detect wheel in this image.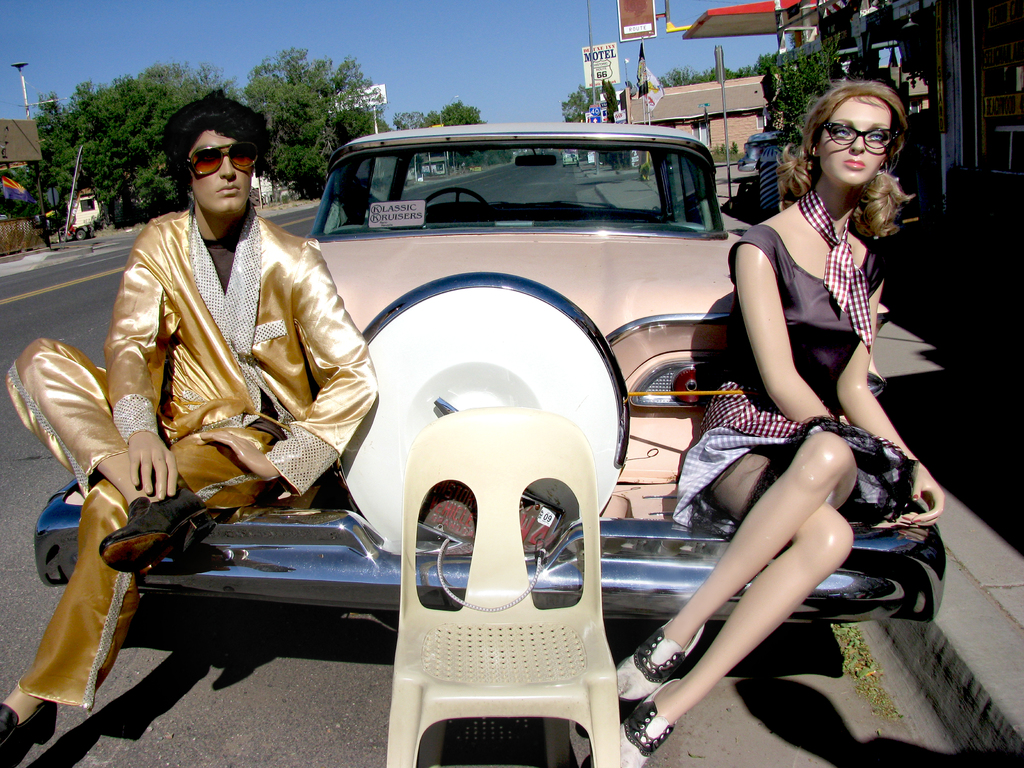
Detection: Rect(77, 232, 89, 241).
